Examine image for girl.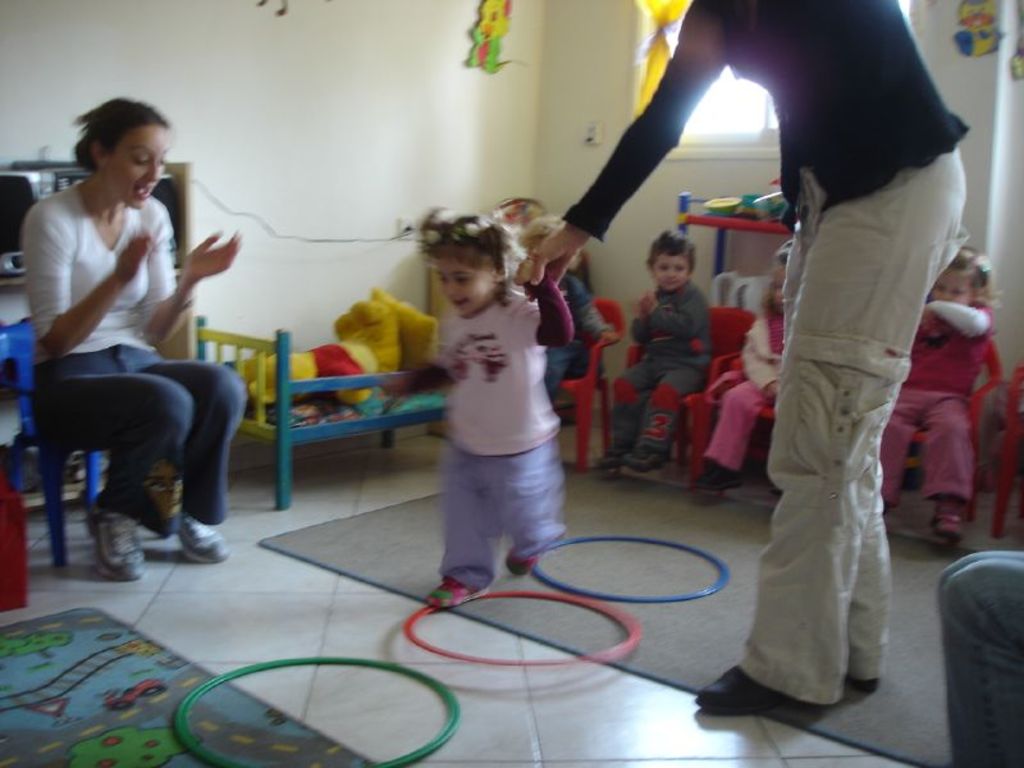
Examination result: Rect(420, 214, 579, 605).
